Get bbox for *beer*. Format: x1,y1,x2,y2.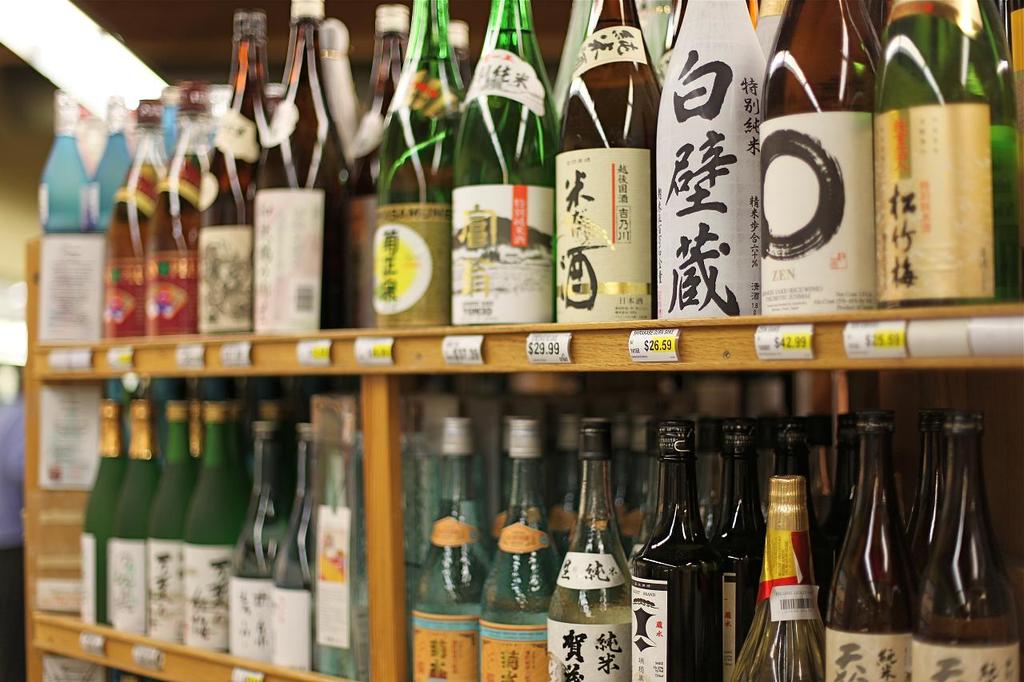
374,1,481,342.
